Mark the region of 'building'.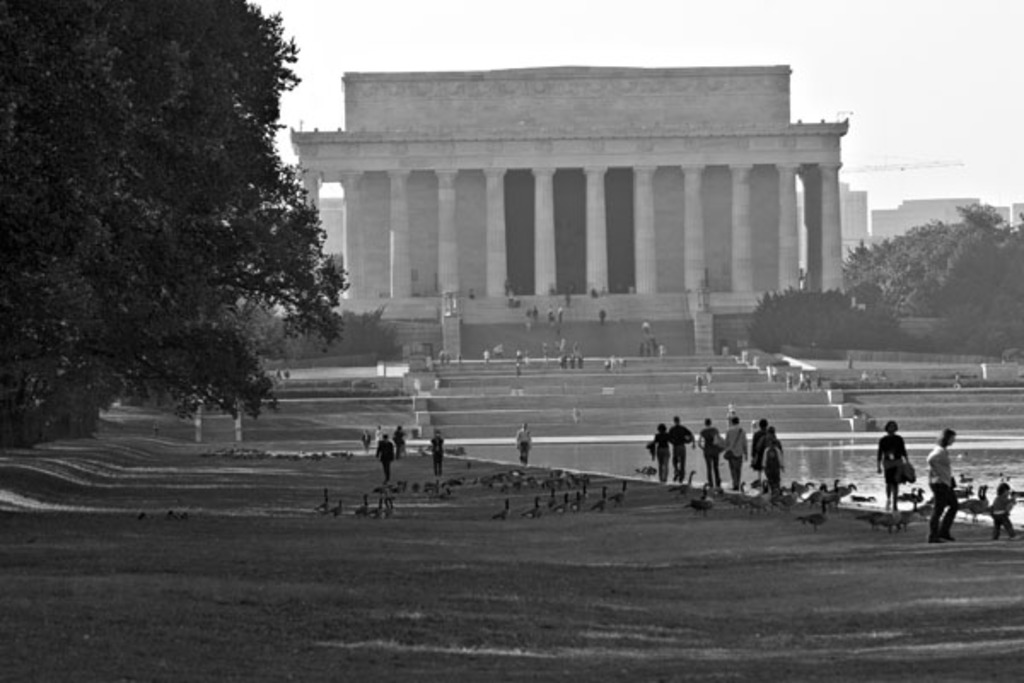
Region: l=283, t=61, r=860, b=359.
